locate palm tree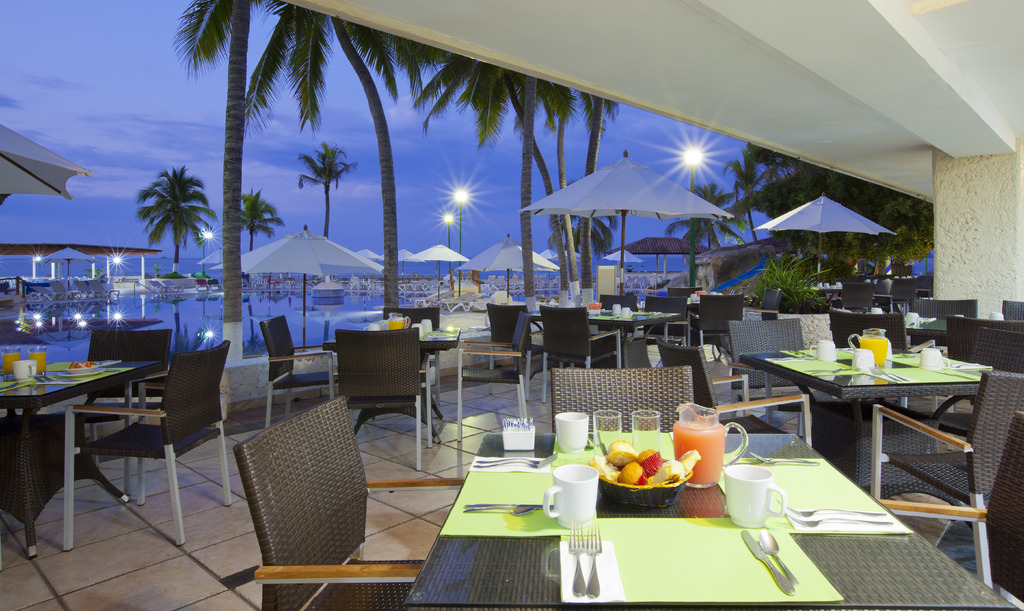
x1=113, y1=154, x2=209, y2=298
